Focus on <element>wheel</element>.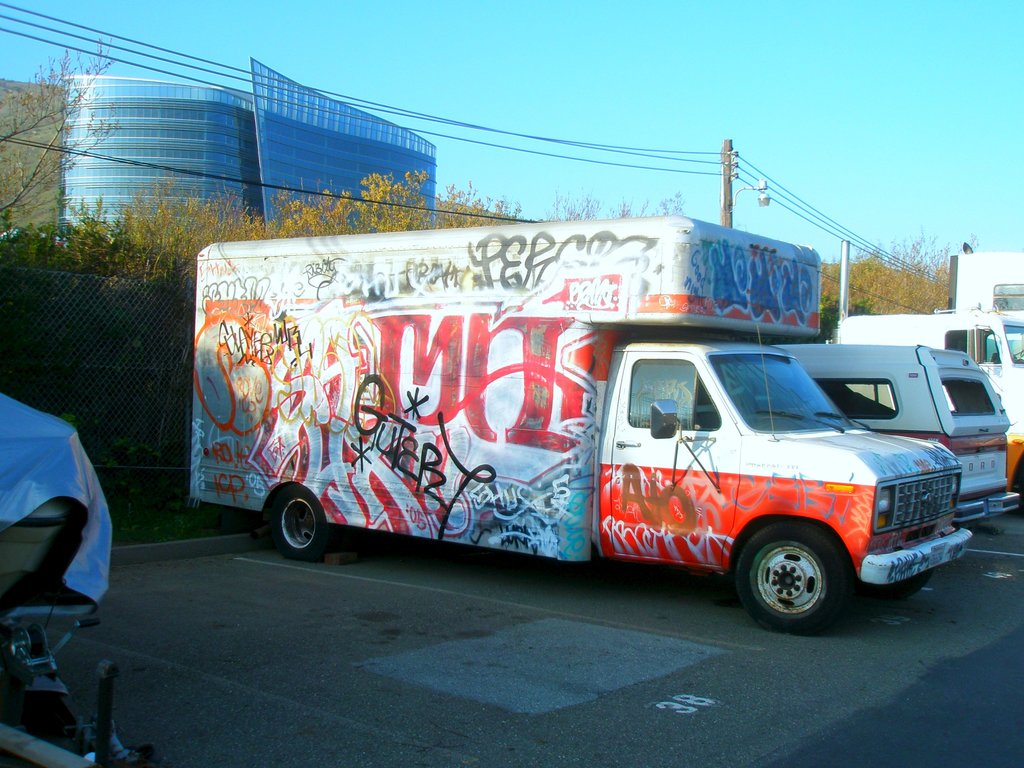
Focused at BBox(871, 569, 938, 602).
